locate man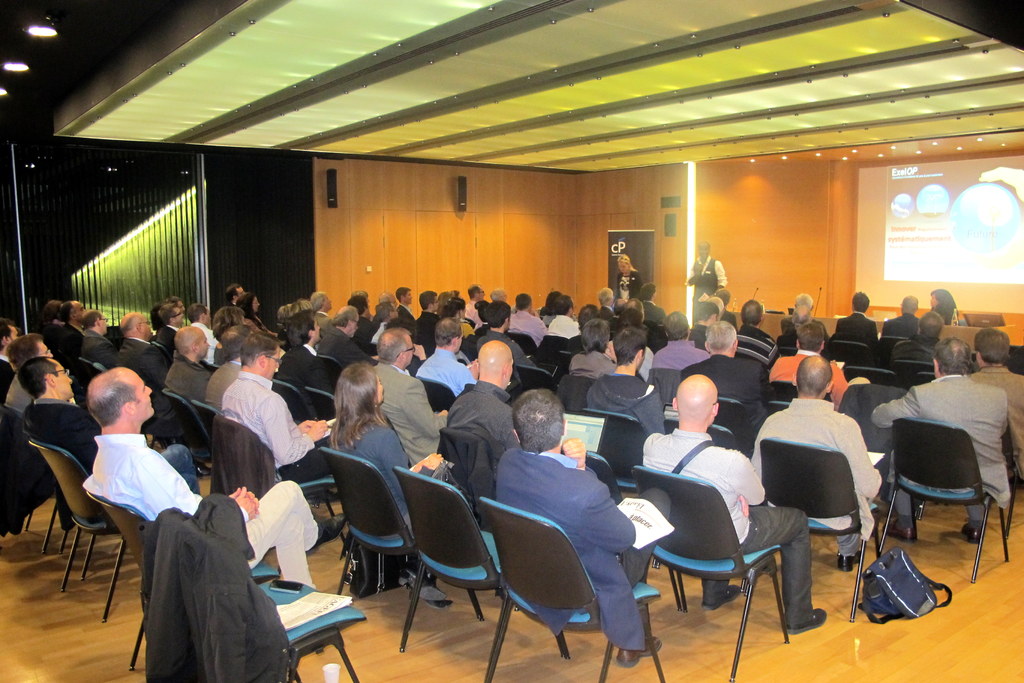
region(446, 339, 522, 495)
